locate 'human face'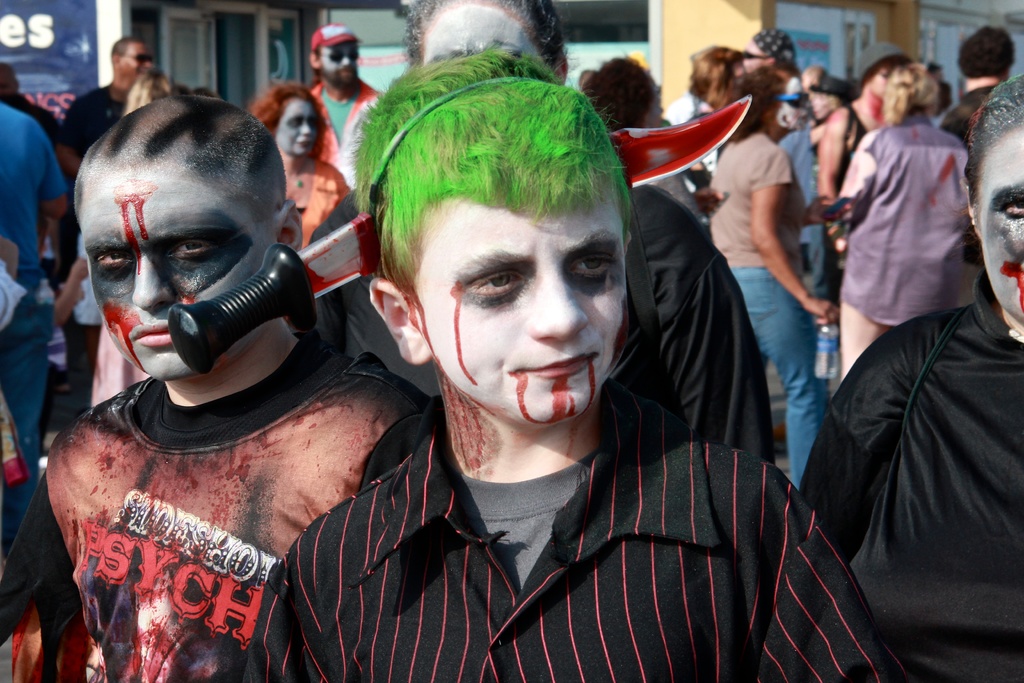
BBox(419, 167, 636, 425)
